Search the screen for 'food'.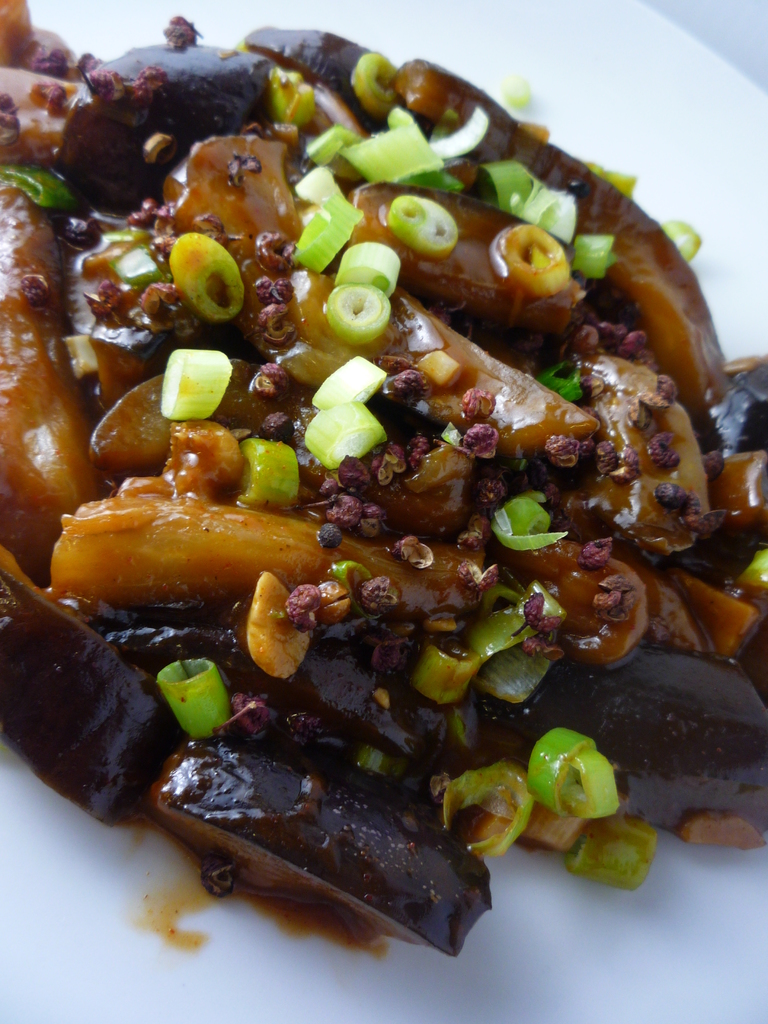
Found at [left=0, top=0, right=767, bottom=960].
